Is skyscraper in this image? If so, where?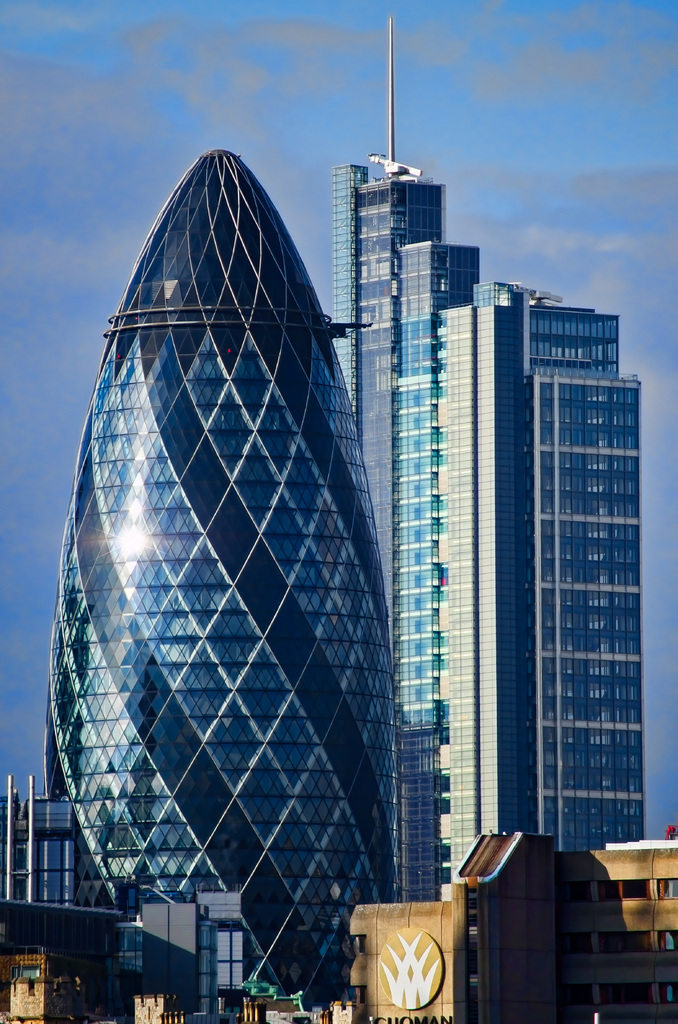
Yes, at pyautogui.locateOnScreen(336, 161, 645, 860).
